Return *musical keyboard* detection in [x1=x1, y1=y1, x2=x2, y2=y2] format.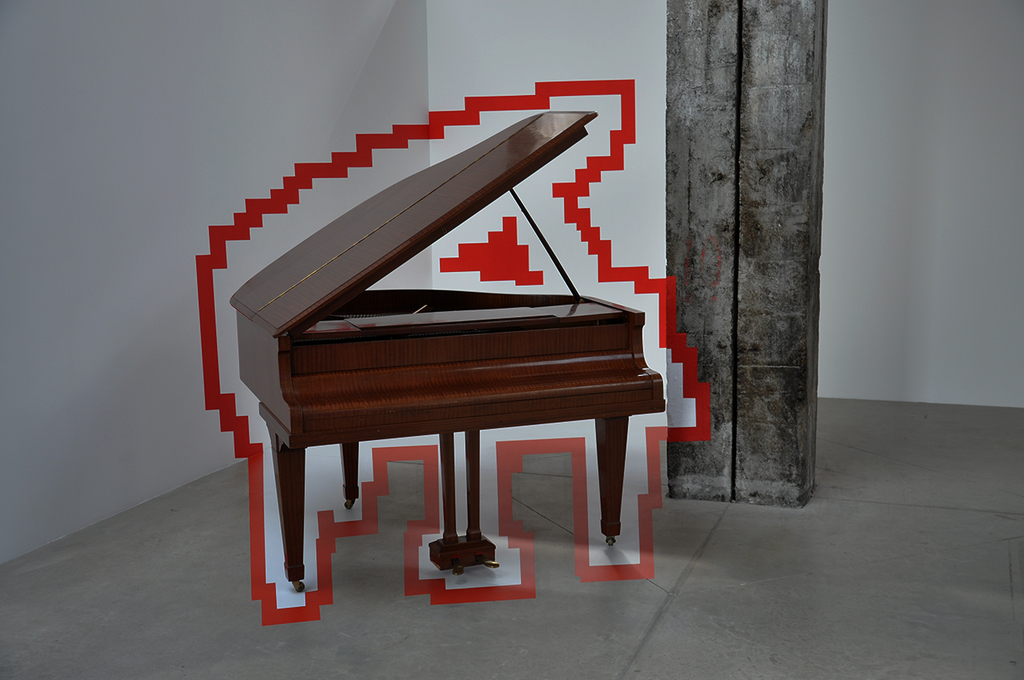
[x1=237, y1=162, x2=666, y2=576].
